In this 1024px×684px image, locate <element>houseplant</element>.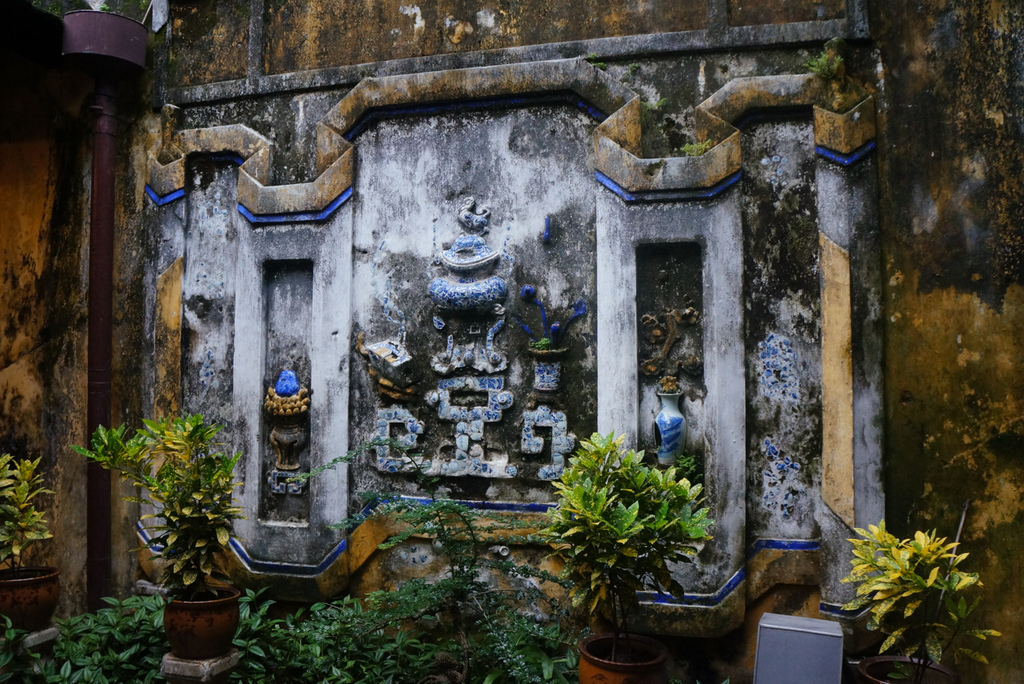
Bounding box: pyautogui.locateOnScreen(835, 524, 992, 683).
